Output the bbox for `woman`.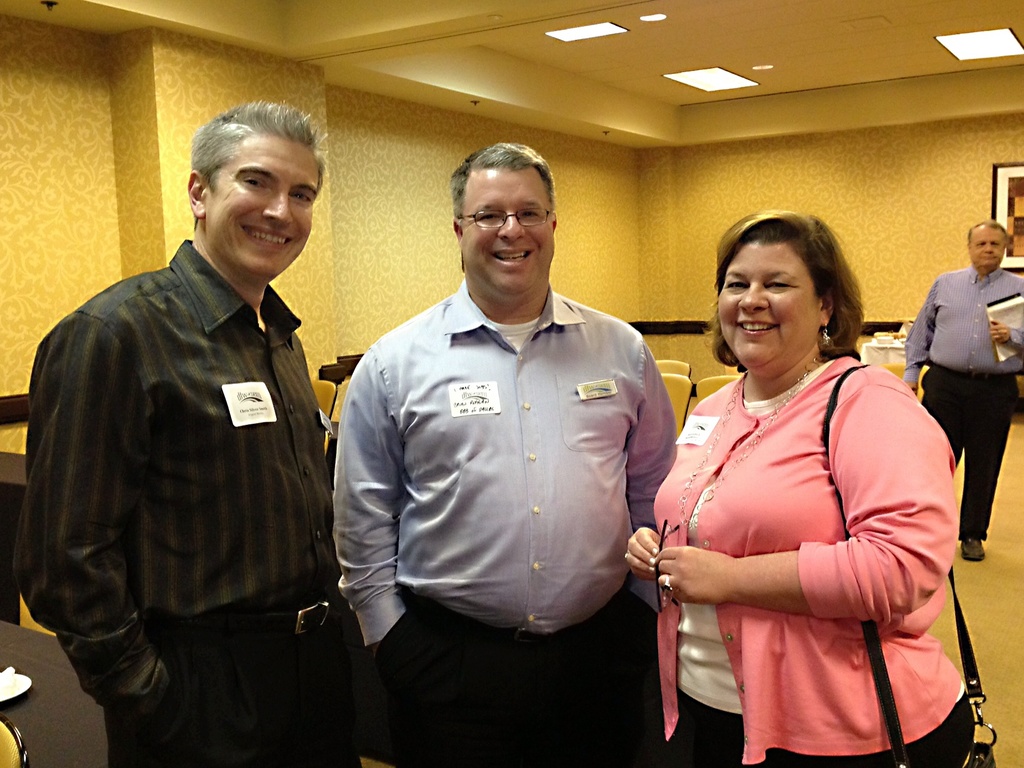
locate(646, 221, 954, 763).
